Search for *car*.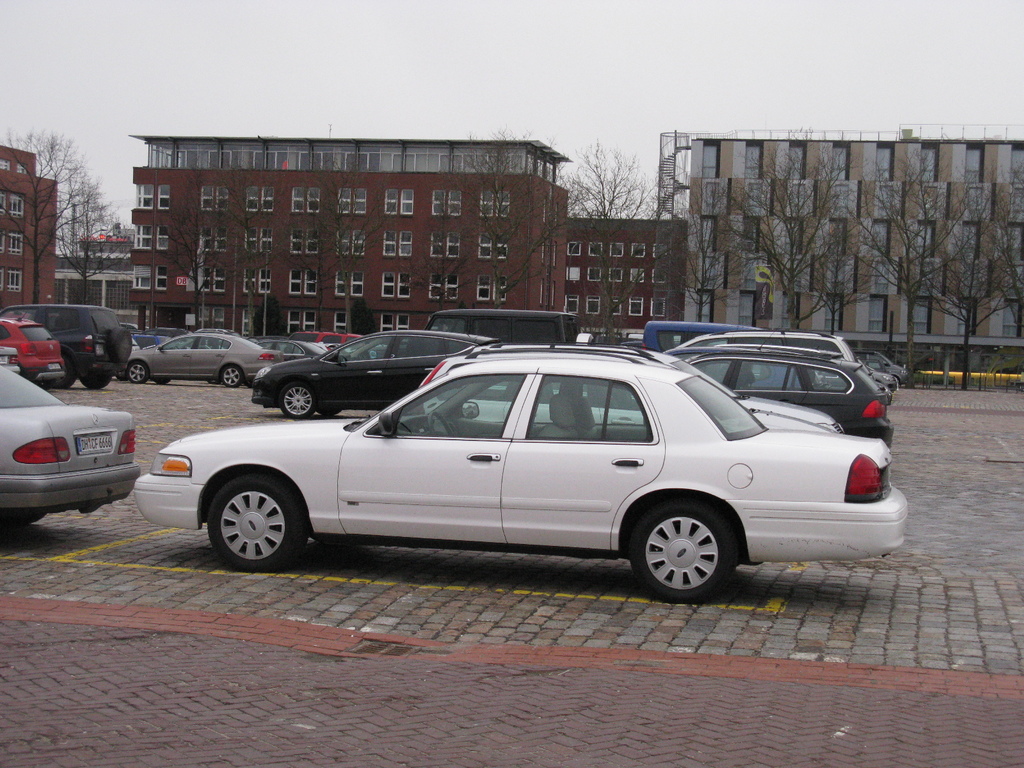
Found at (left=248, top=326, right=488, bottom=419).
